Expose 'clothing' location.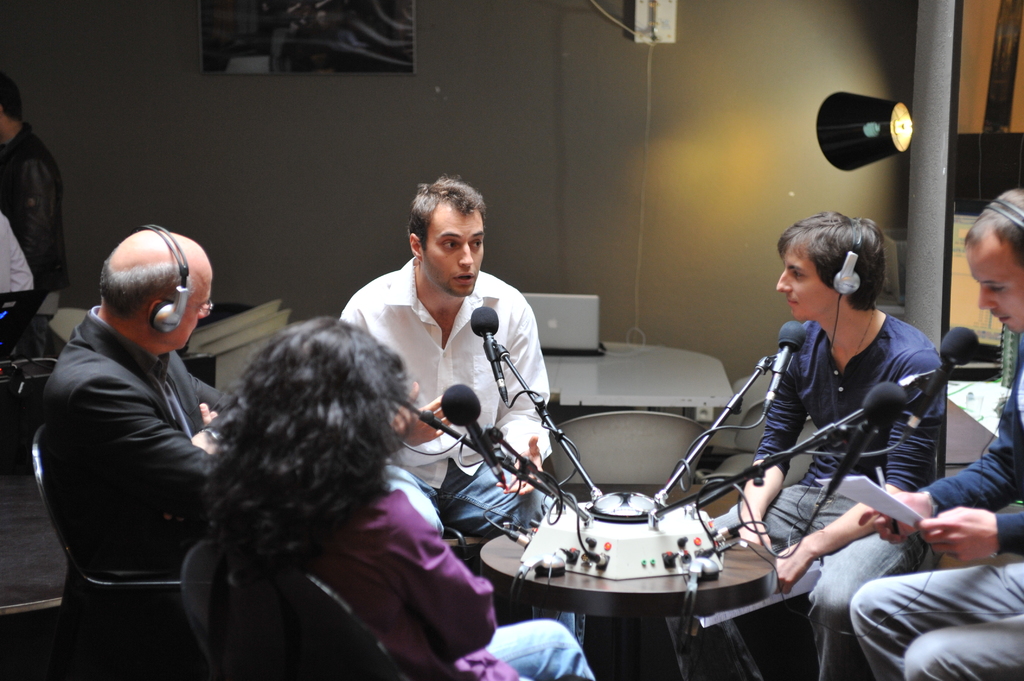
Exposed at detection(0, 207, 39, 317).
